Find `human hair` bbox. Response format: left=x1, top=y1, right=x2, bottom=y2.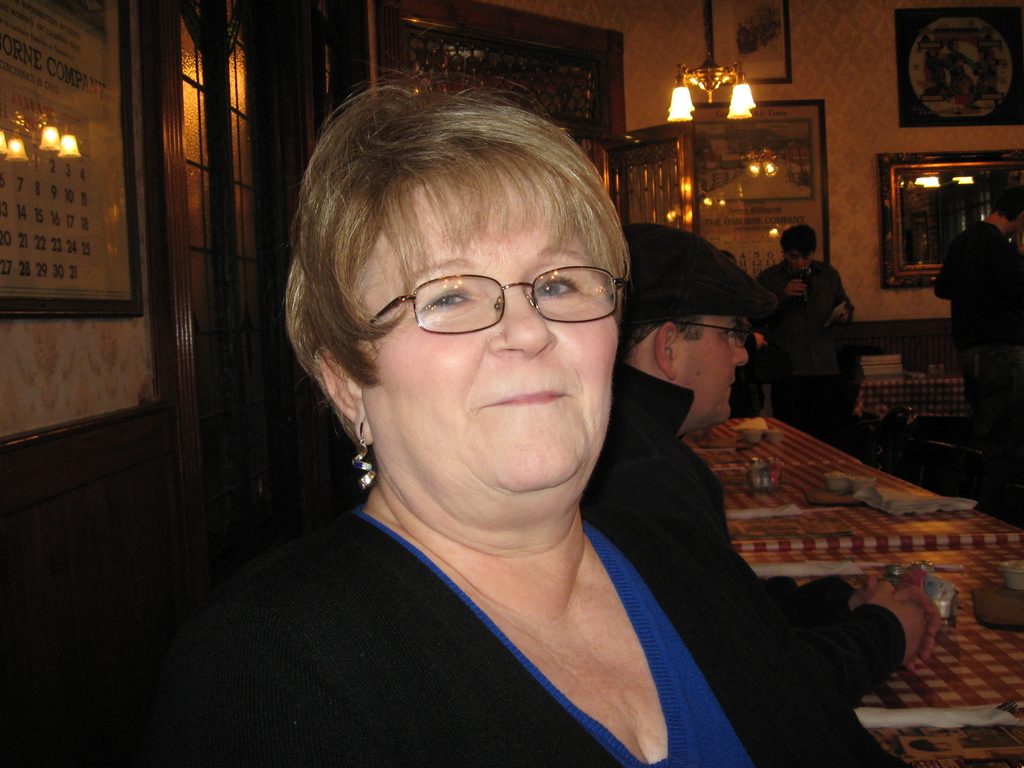
left=299, top=85, right=637, bottom=394.
